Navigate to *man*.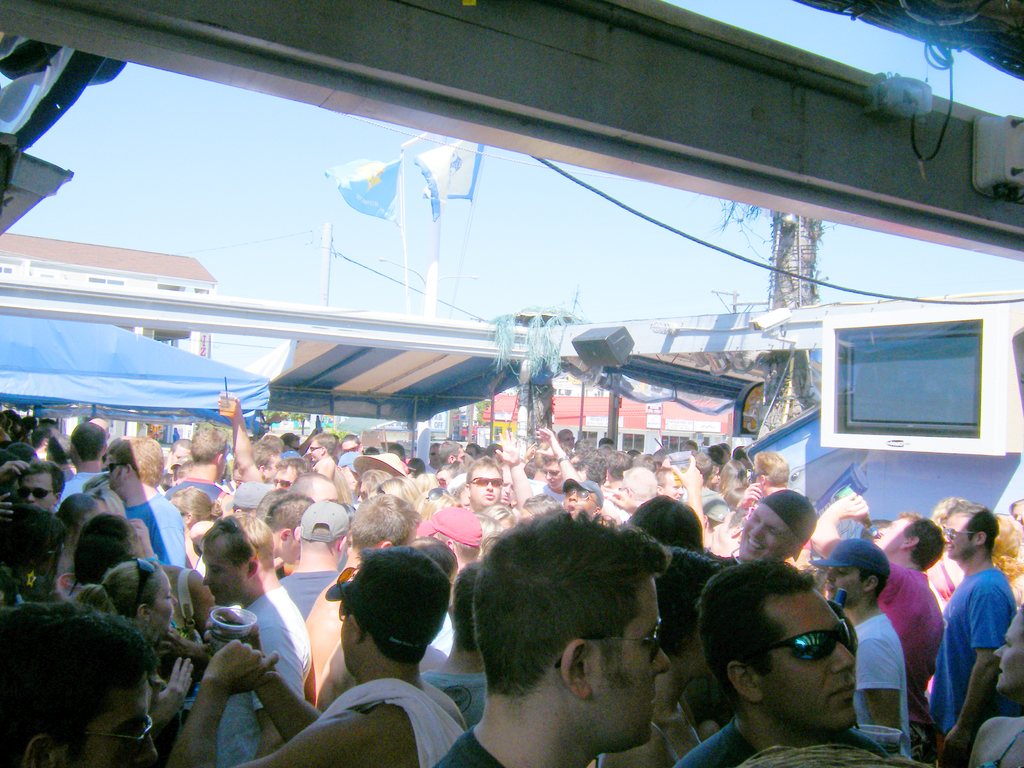
Navigation target: 556:429:575:451.
